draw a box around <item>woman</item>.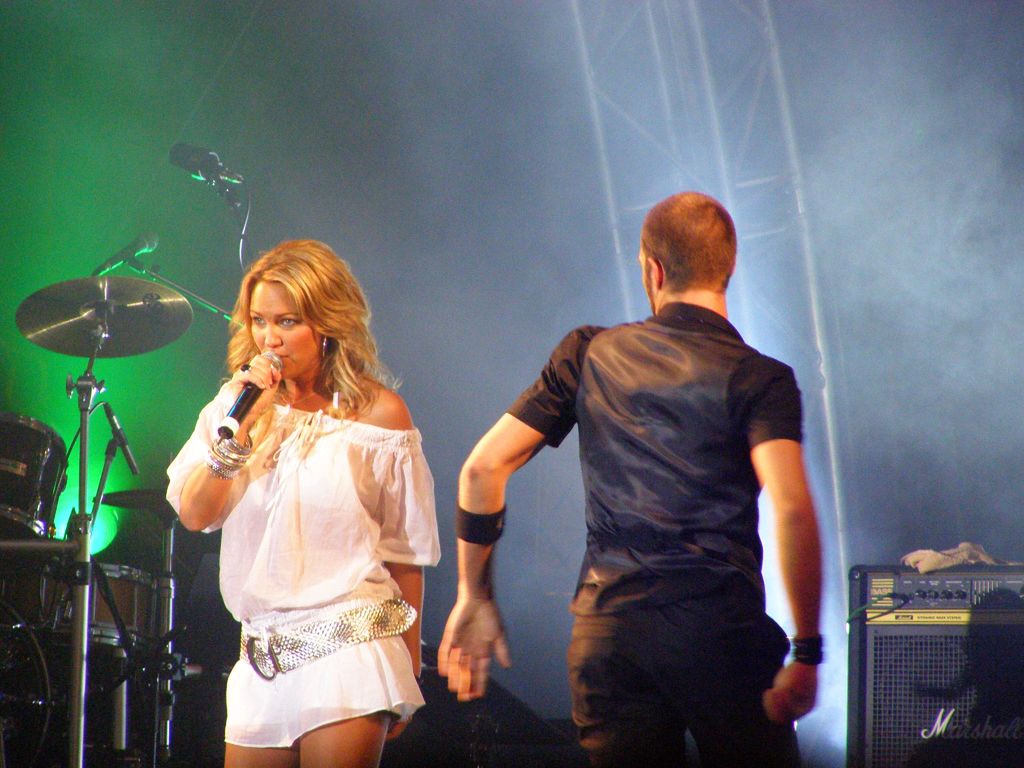
[150,234,467,767].
